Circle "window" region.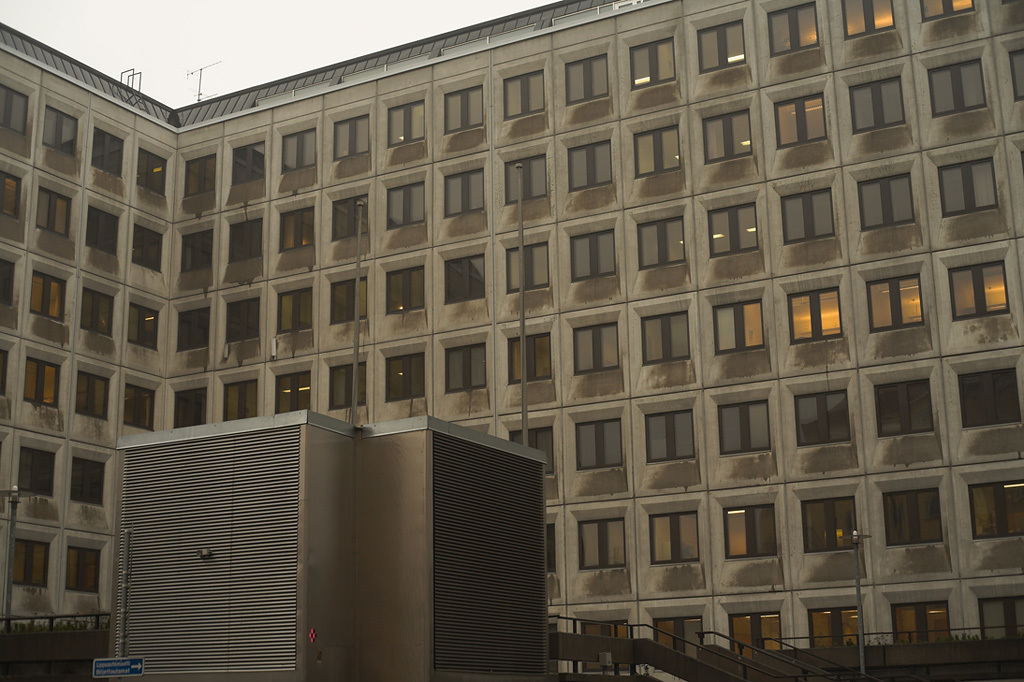
Region: l=790, t=286, r=842, b=344.
